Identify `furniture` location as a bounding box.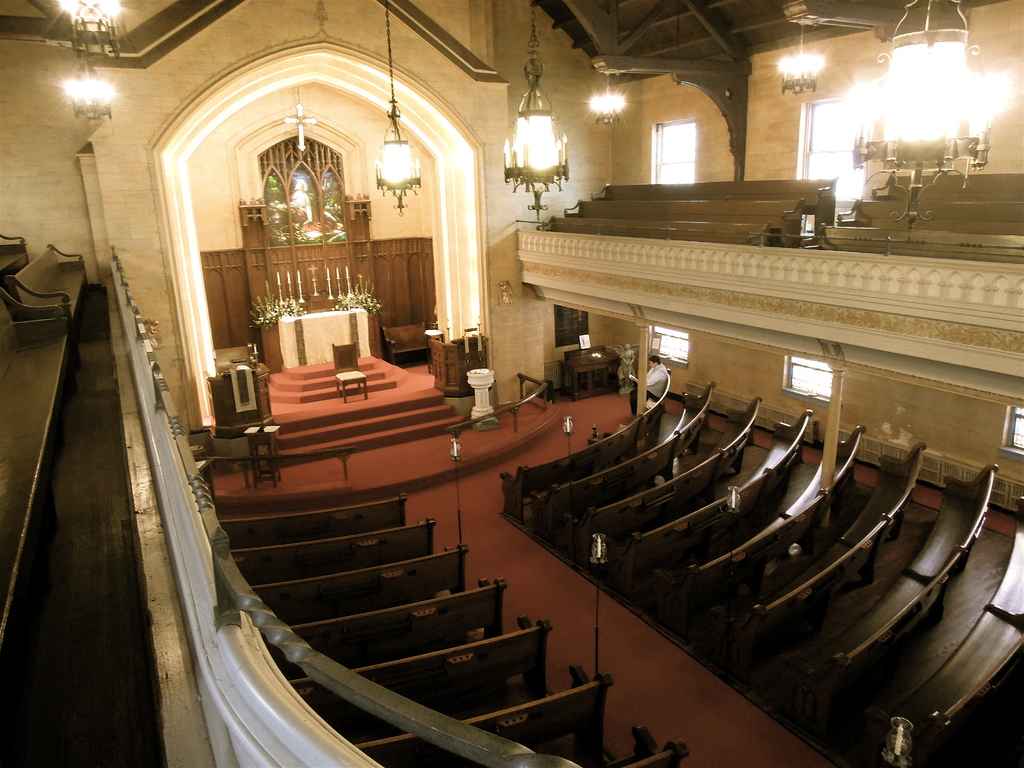
bbox(808, 462, 1001, 724).
